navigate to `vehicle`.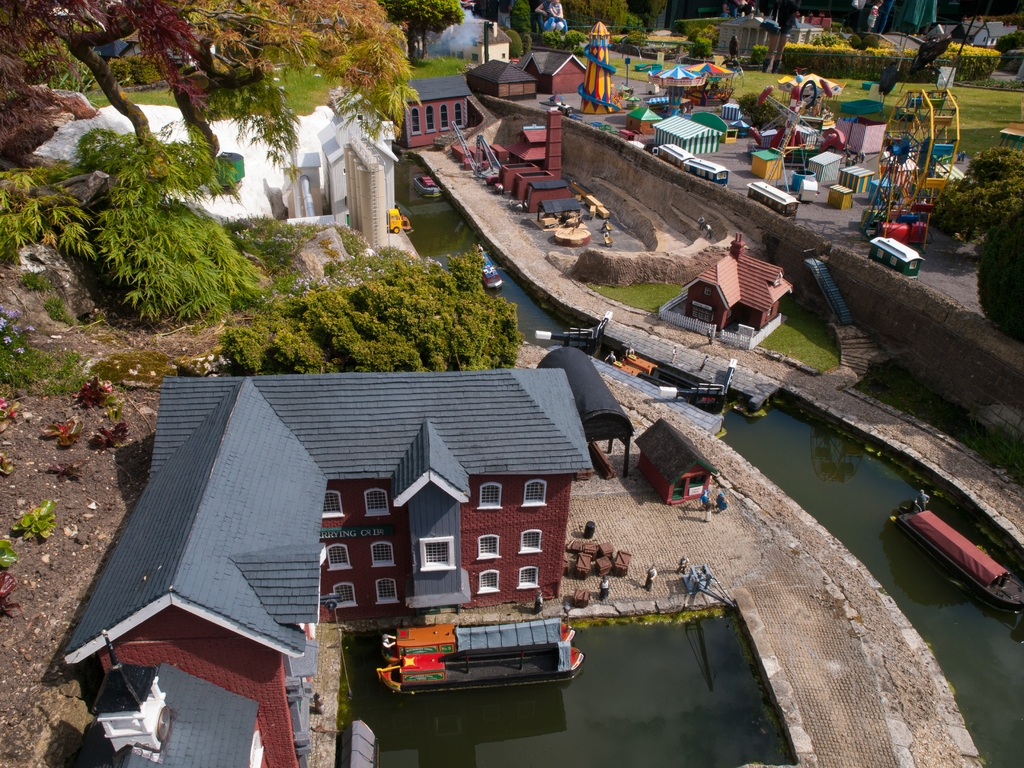
Navigation target: [left=371, top=643, right=580, bottom=698].
